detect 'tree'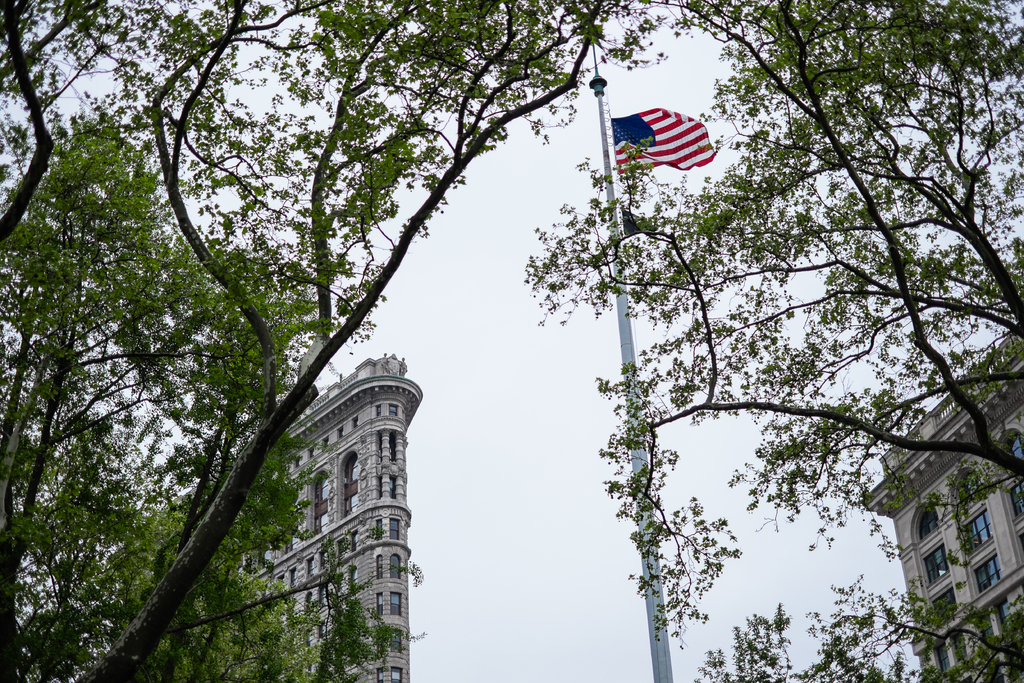
[x1=523, y1=0, x2=1023, y2=650]
